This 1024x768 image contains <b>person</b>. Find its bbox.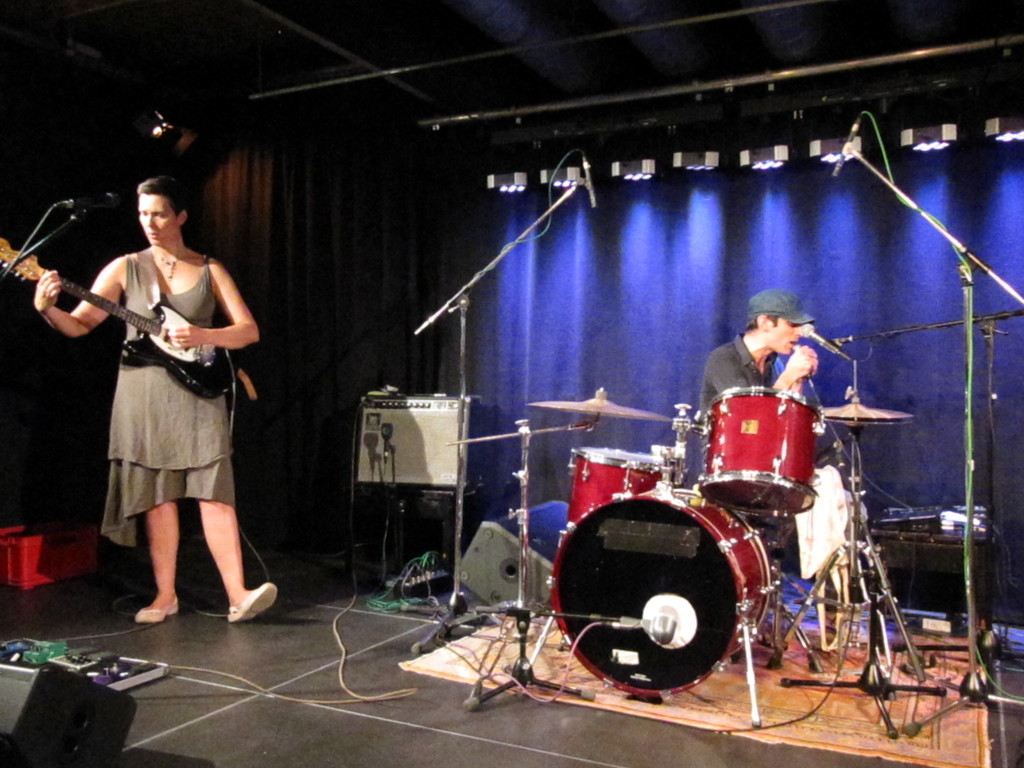
707, 293, 866, 460.
